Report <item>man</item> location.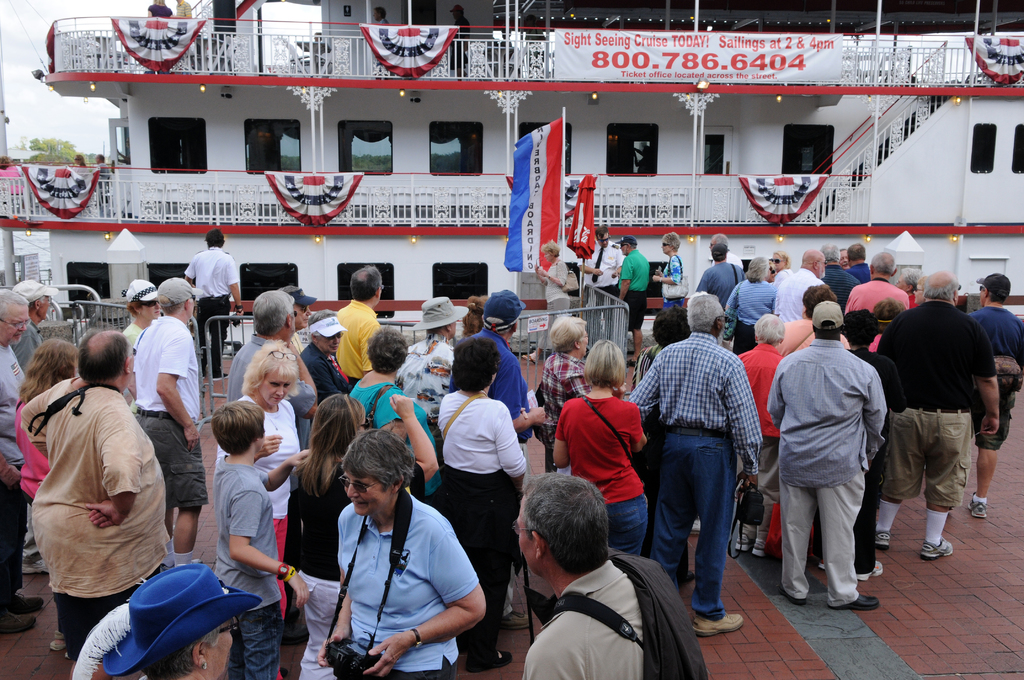
Report: <region>0, 287, 42, 638</region>.
